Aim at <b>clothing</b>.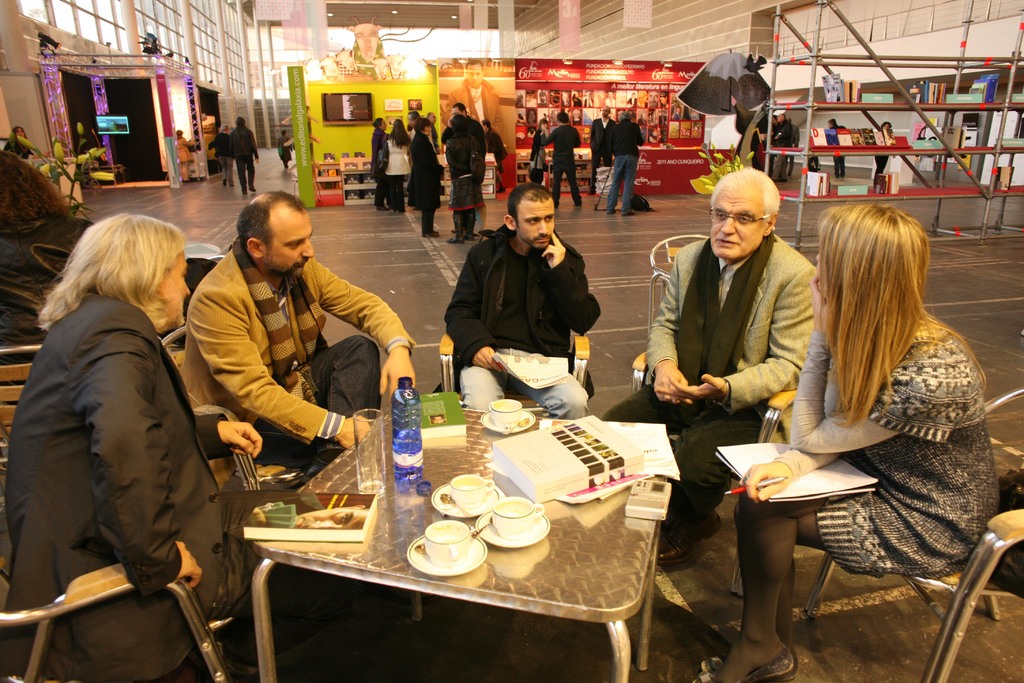
Aimed at [left=444, top=131, right=488, bottom=205].
